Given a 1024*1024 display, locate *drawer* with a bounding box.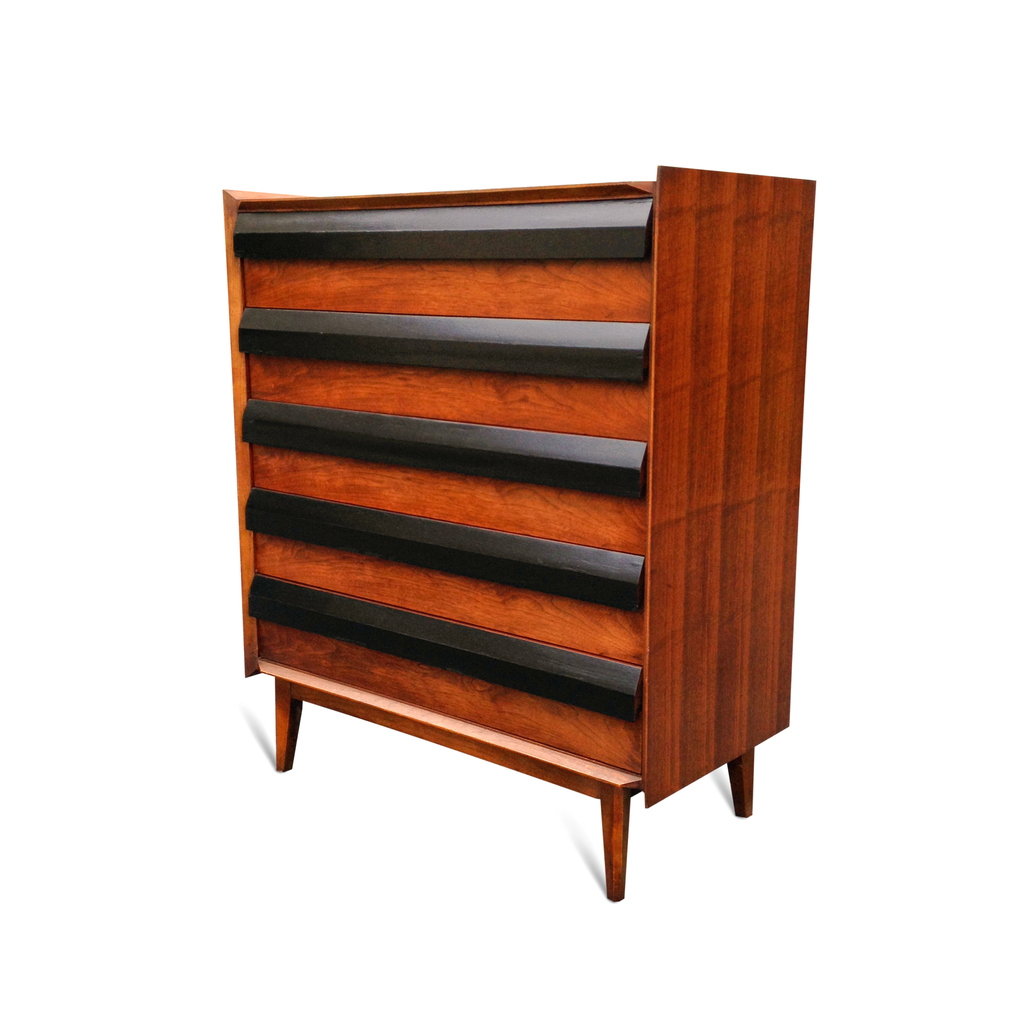
Located: select_region(248, 398, 652, 557).
